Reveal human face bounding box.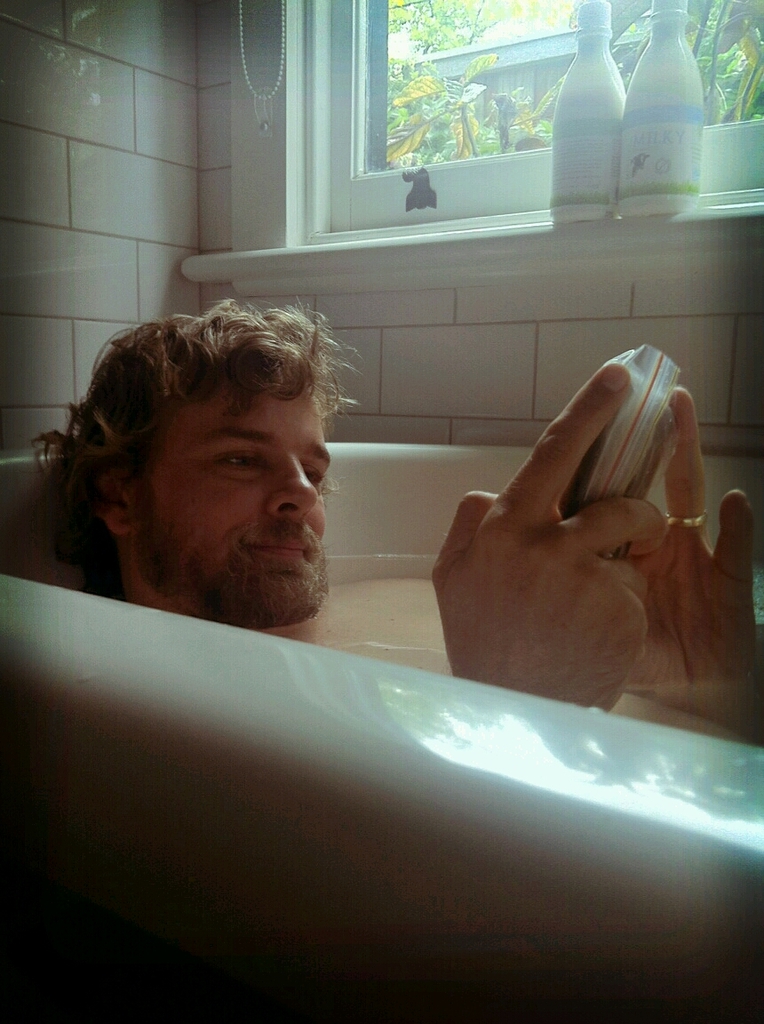
Revealed: <region>123, 369, 326, 627</region>.
